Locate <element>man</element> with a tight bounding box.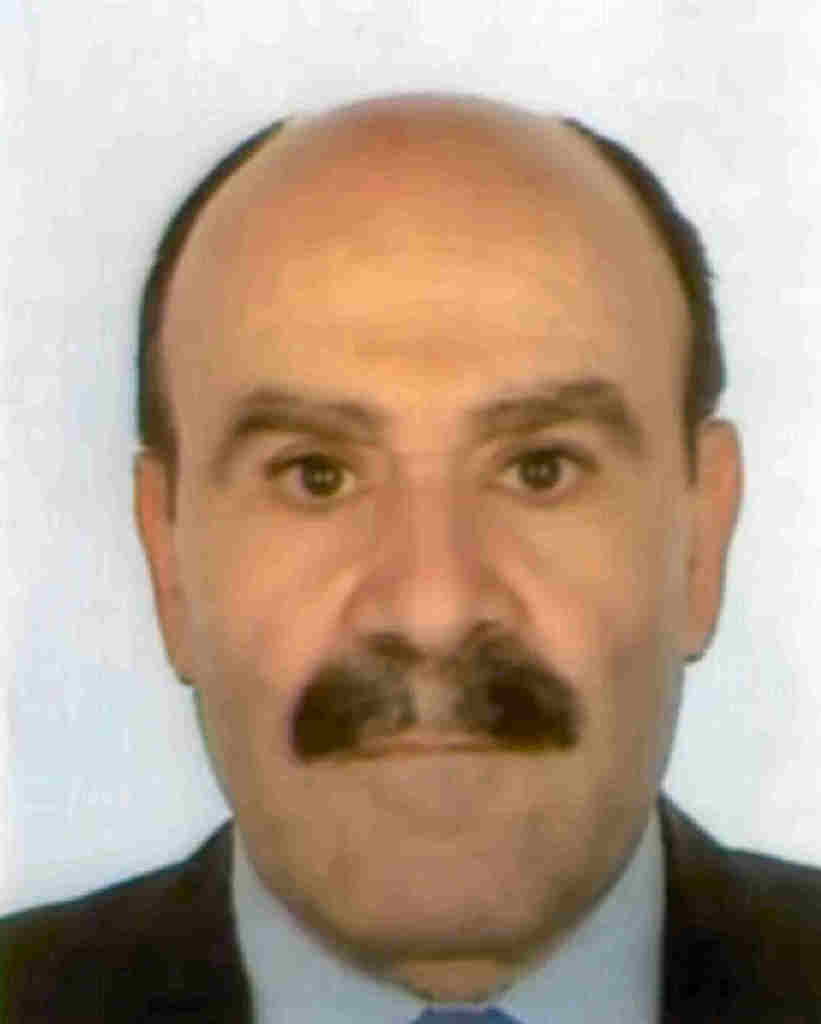
[0, 83, 820, 1023].
